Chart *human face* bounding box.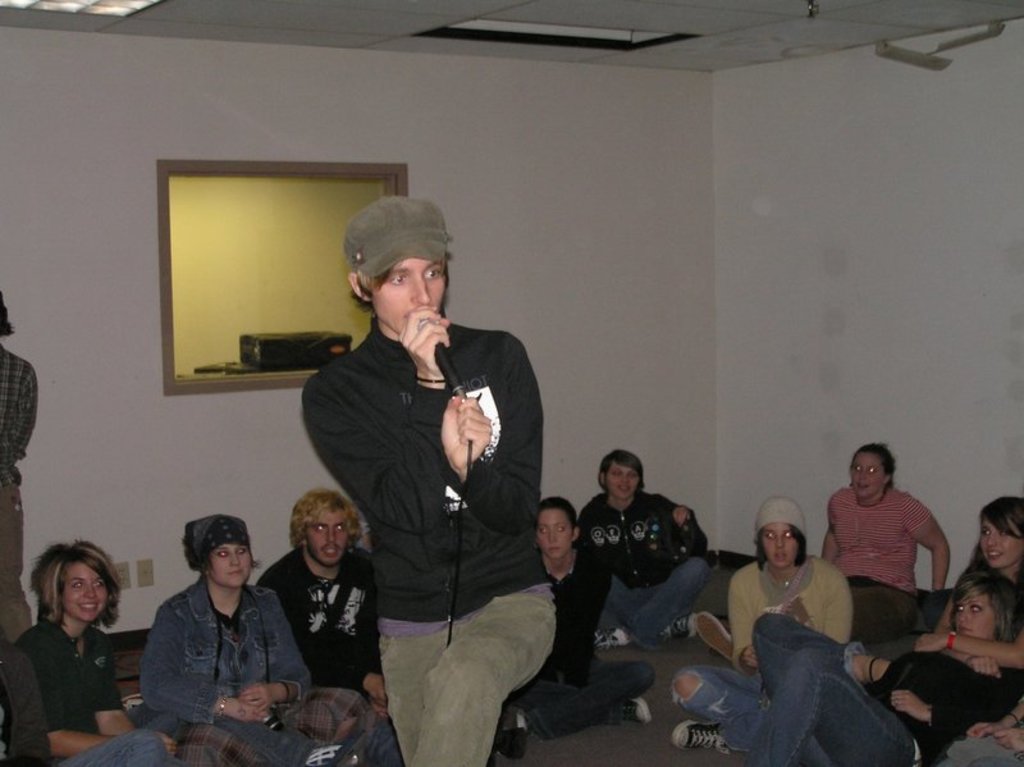
Charted: <region>763, 526, 797, 570</region>.
